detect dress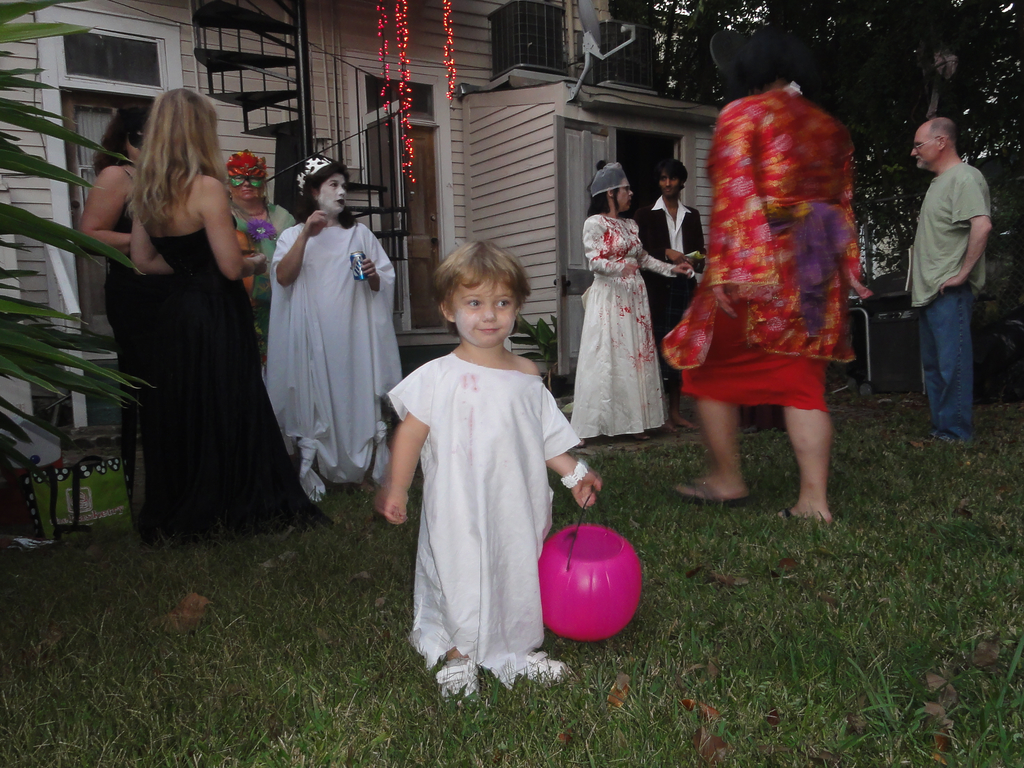
rect(571, 213, 665, 440)
